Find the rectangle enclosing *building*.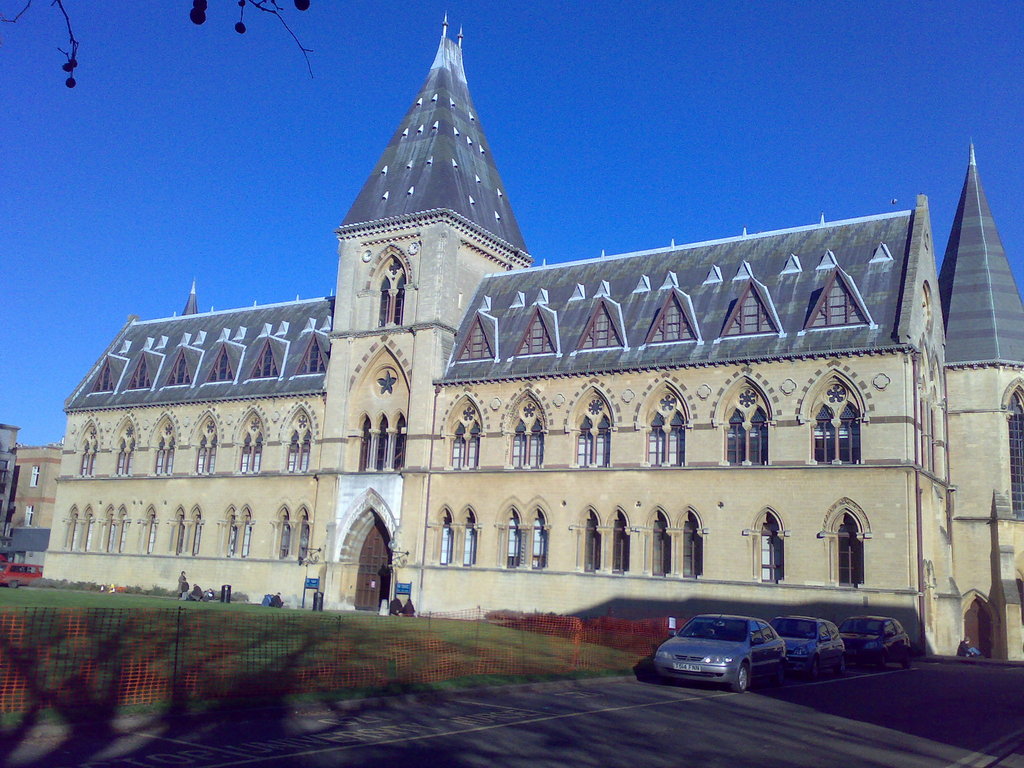
58 22 1023 658.
